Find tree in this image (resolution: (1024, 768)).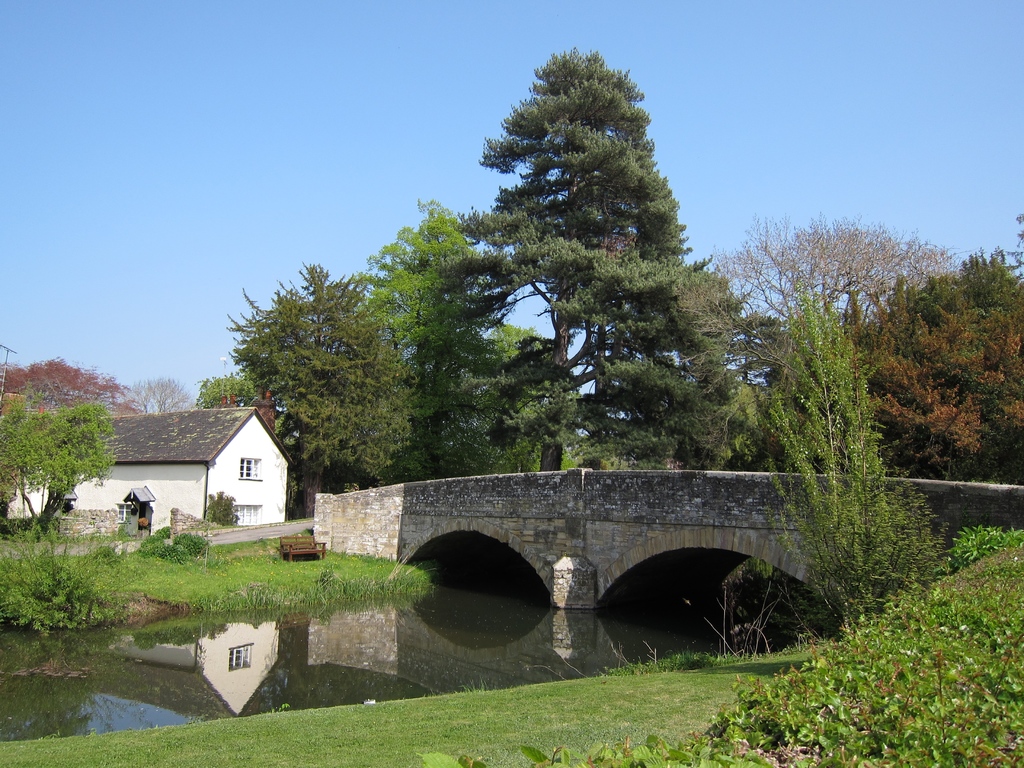
locate(130, 369, 192, 415).
